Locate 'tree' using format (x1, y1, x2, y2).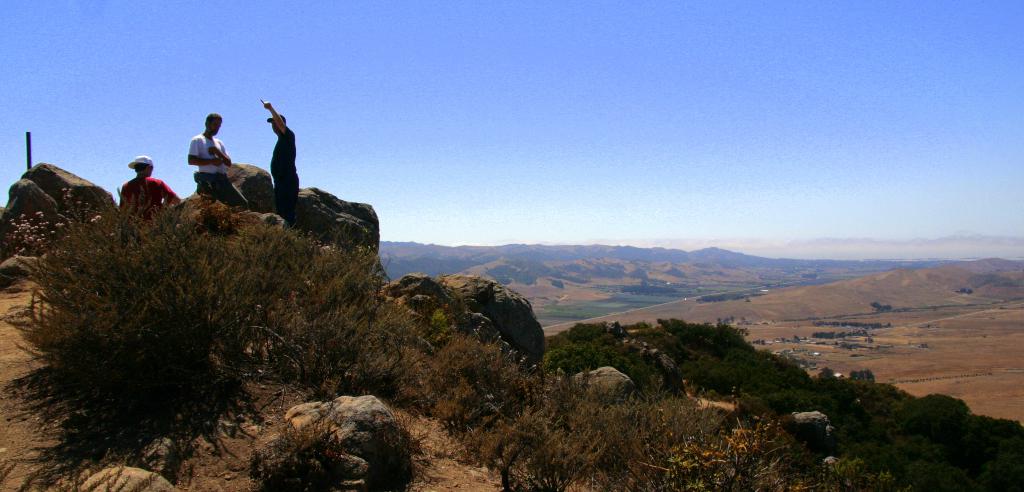
(821, 364, 1004, 463).
